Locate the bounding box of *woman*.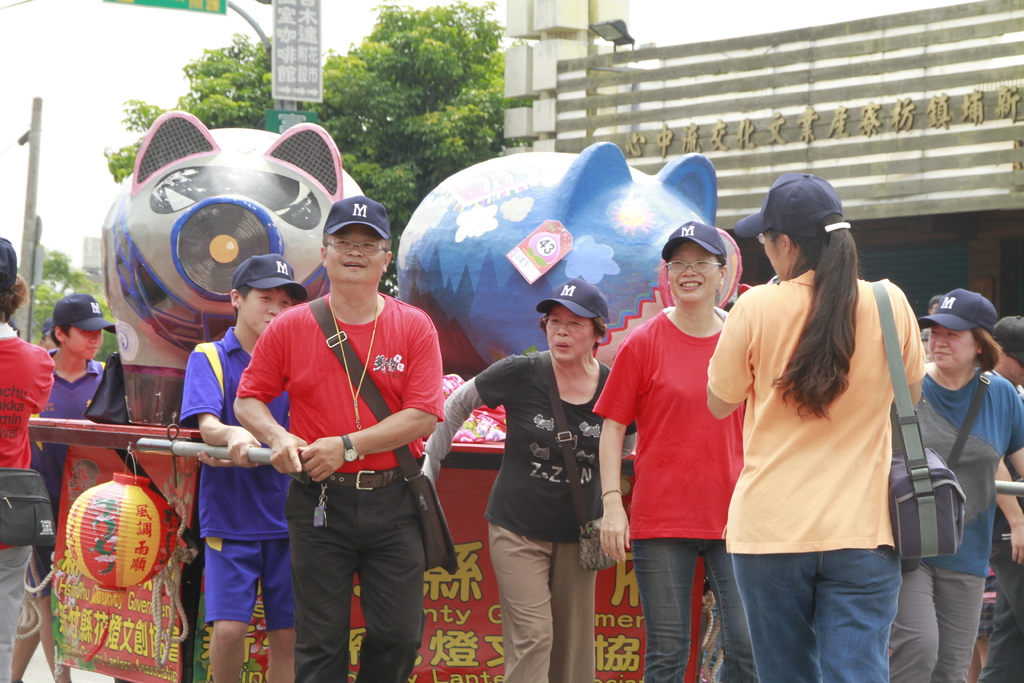
Bounding box: {"left": 886, "top": 286, "right": 1023, "bottom": 682}.
